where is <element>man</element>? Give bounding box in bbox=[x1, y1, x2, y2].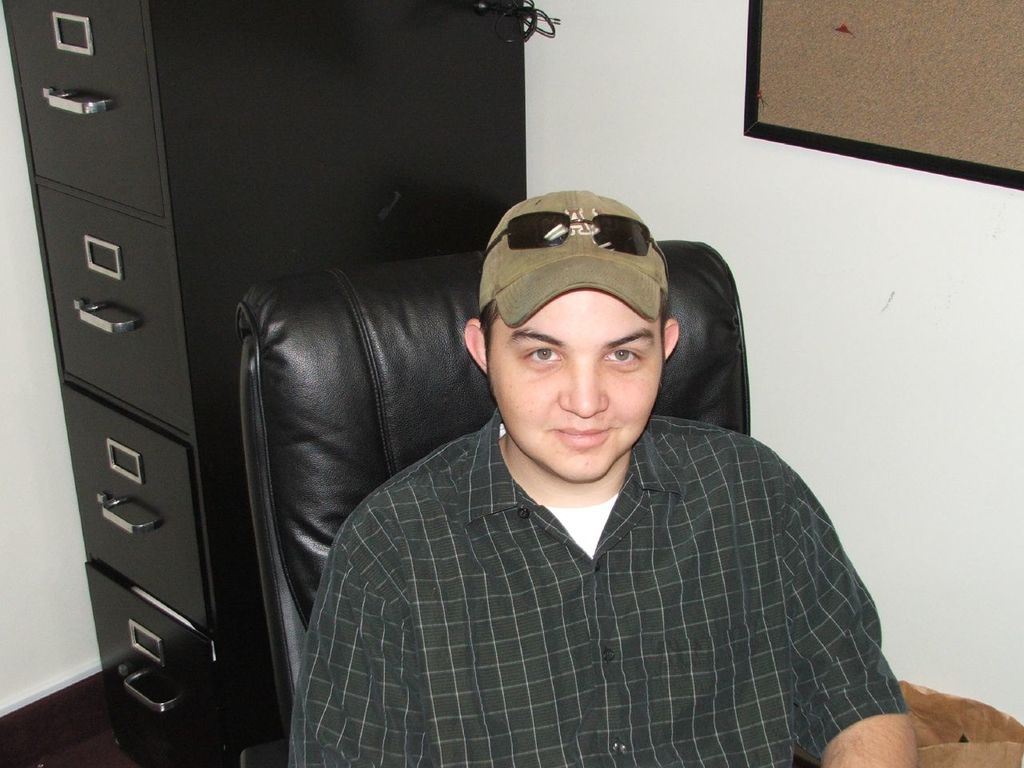
bbox=[286, 182, 922, 767].
